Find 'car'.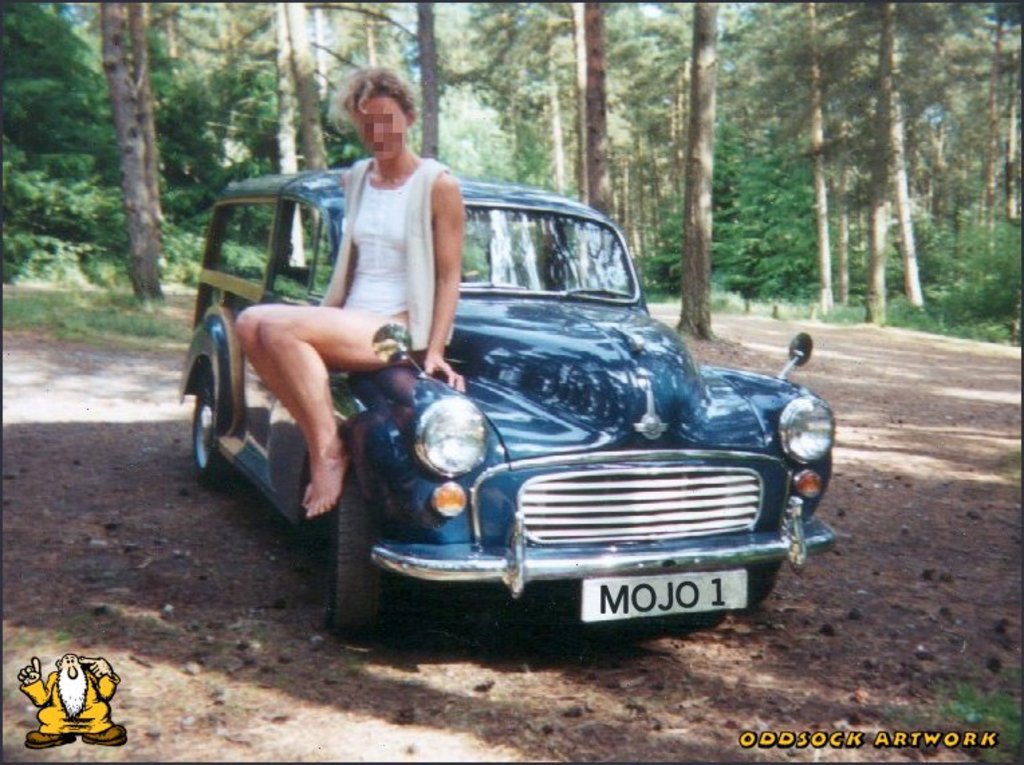
283 166 836 662.
